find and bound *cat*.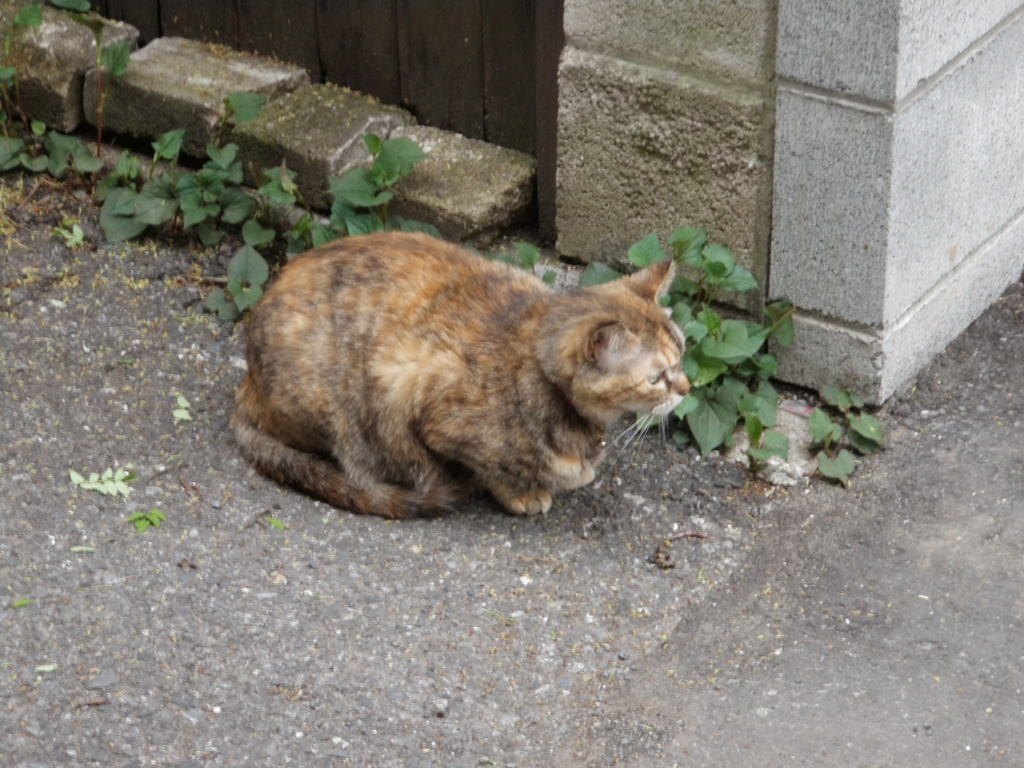
Bound: 232 230 691 523.
